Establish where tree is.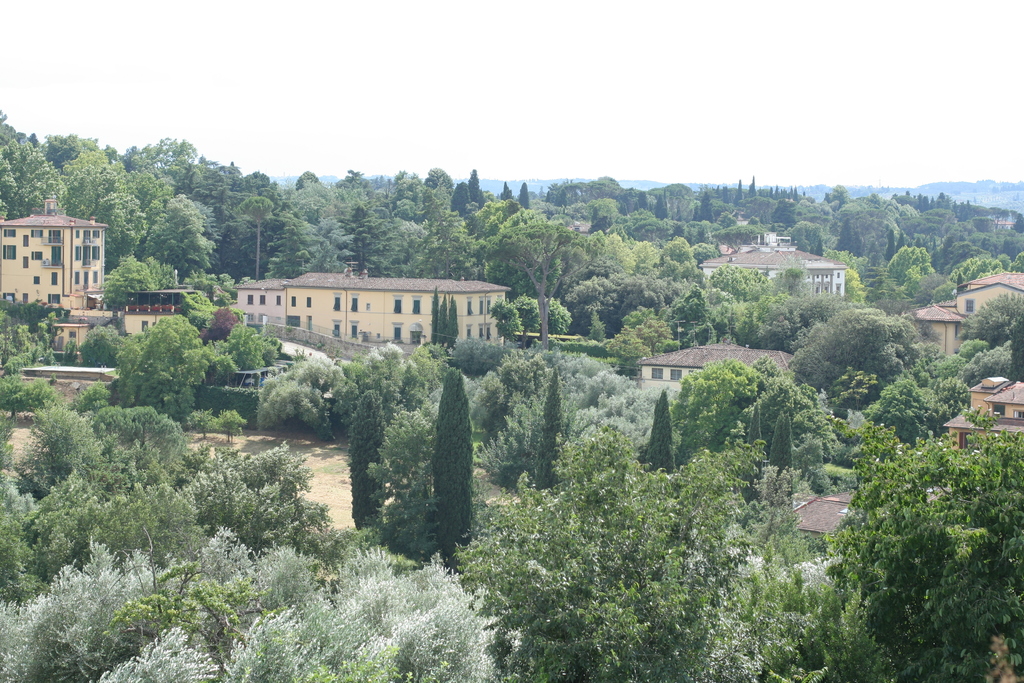
Established at {"left": 182, "top": 286, "right": 218, "bottom": 318}.
